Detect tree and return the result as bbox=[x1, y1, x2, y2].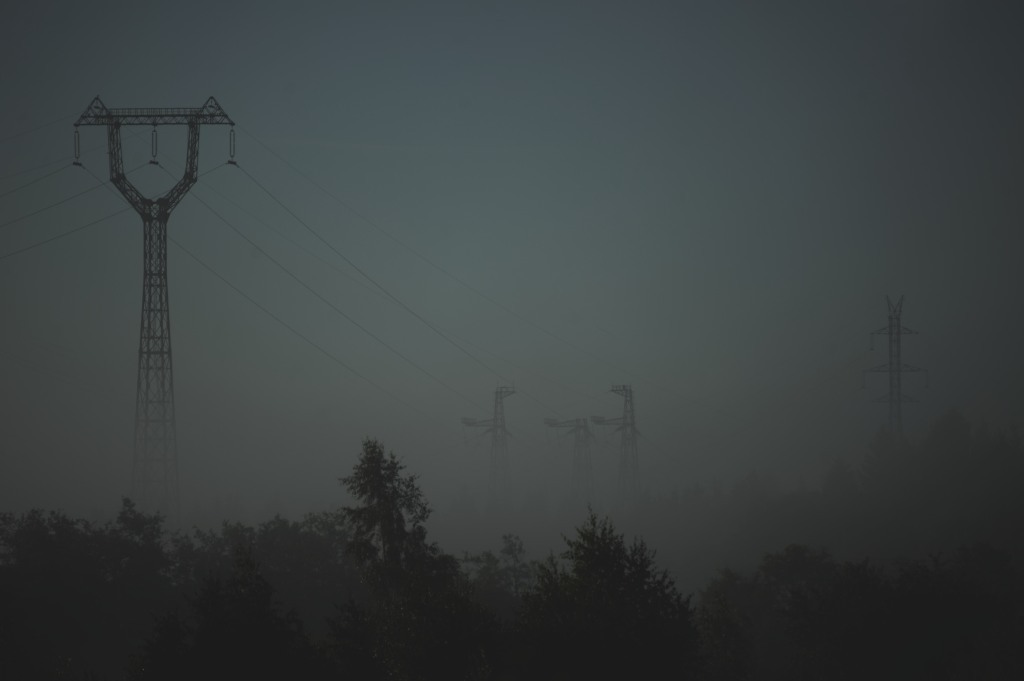
bbox=[683, 545, 897, 680].
